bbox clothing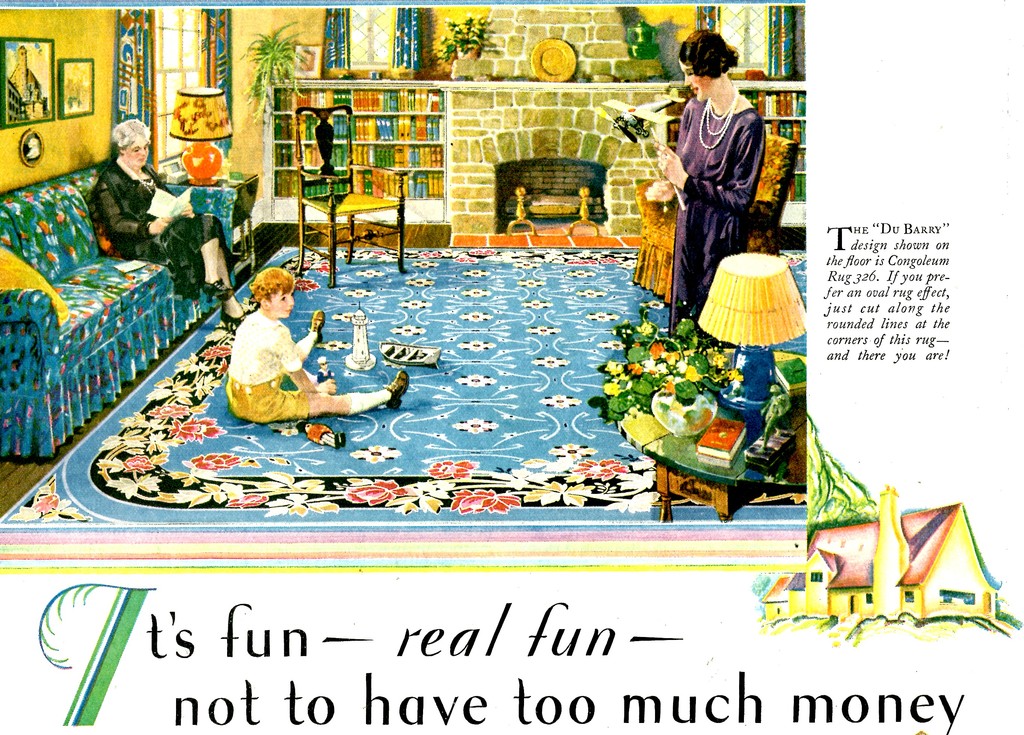
region(84, 151, 232, 299)
